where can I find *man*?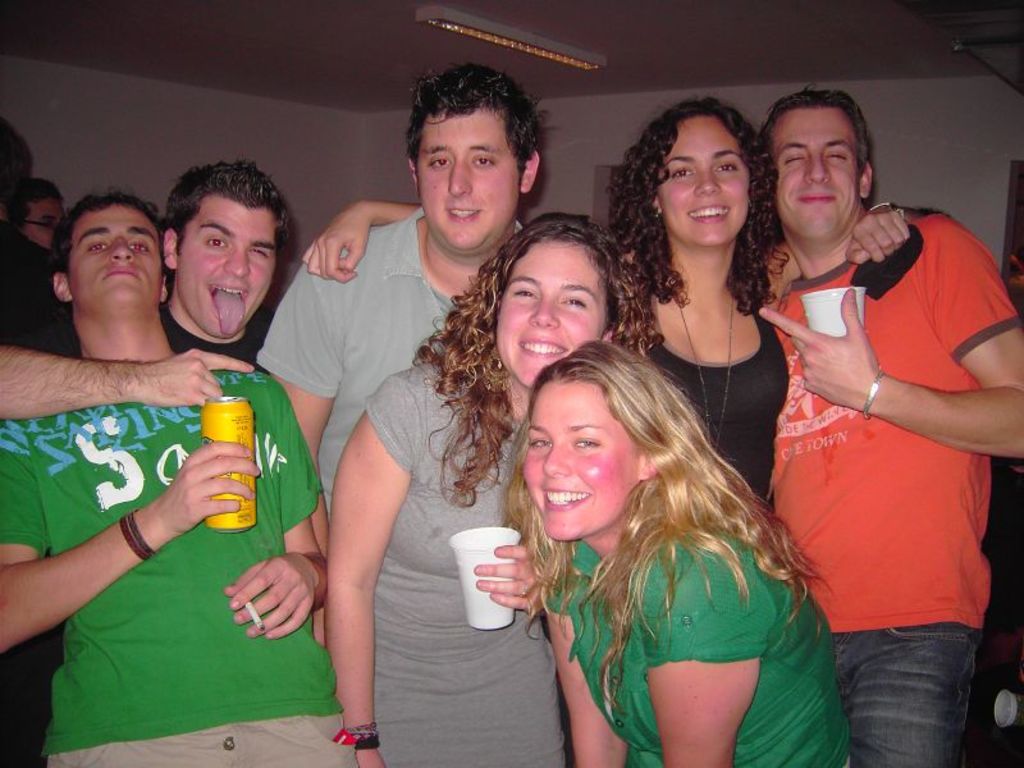
You can find it at <bbox>0, 189, 361, 767</bbox>.
